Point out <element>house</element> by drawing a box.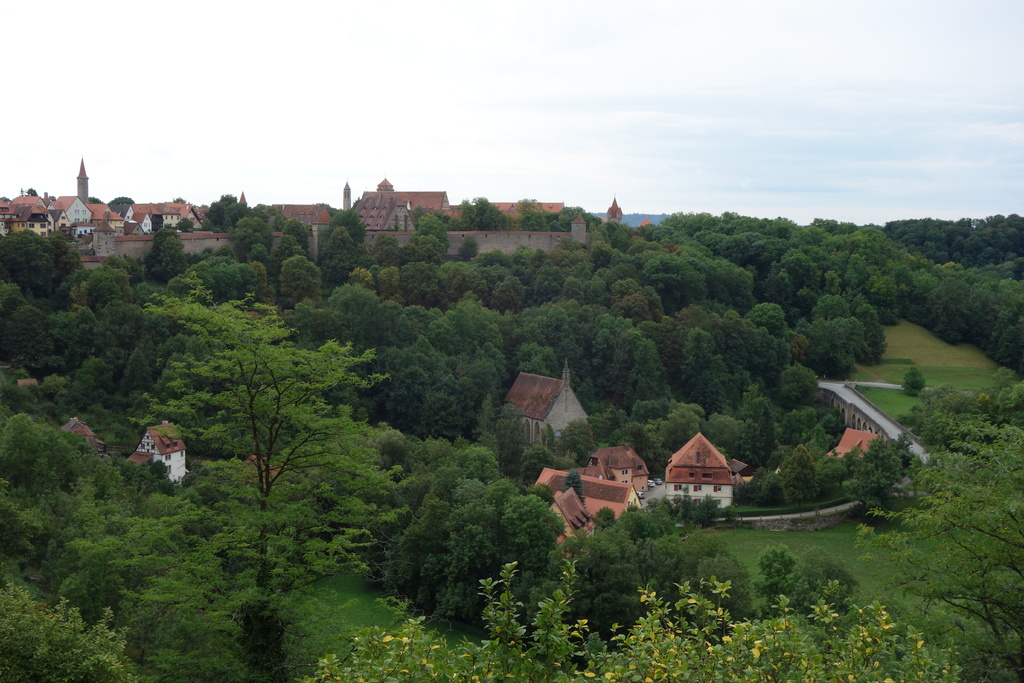
l=607, t=201, r=623, b=224.
